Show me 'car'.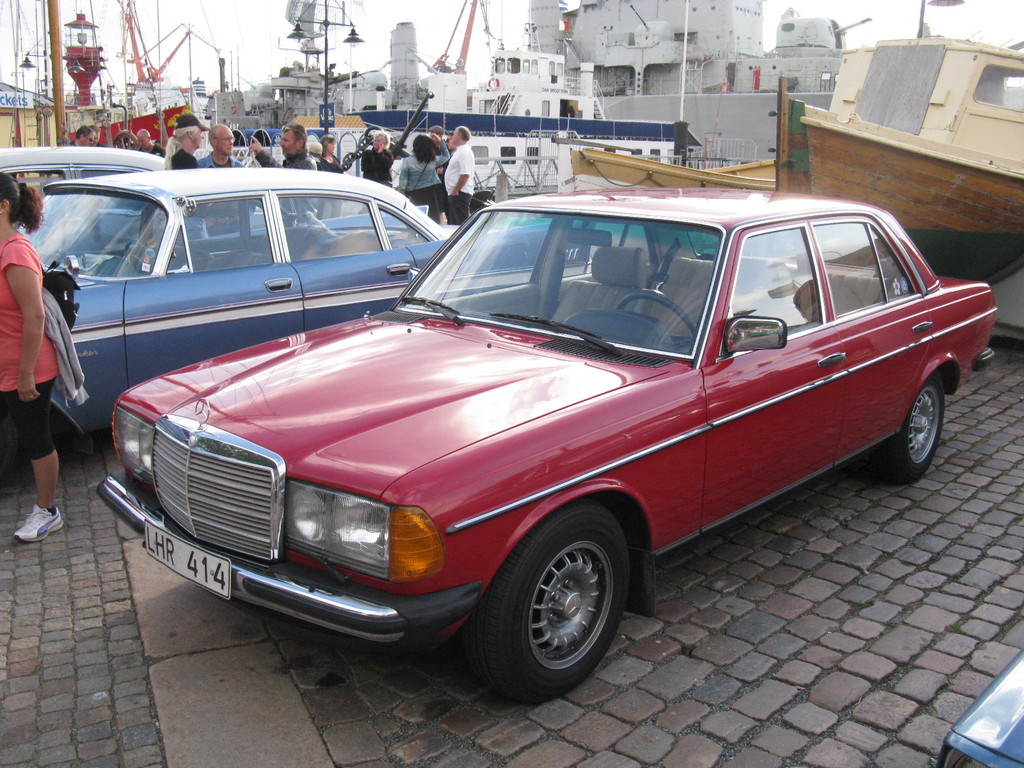
'car' is here: <region>0, 167, 595, 471</region>.
